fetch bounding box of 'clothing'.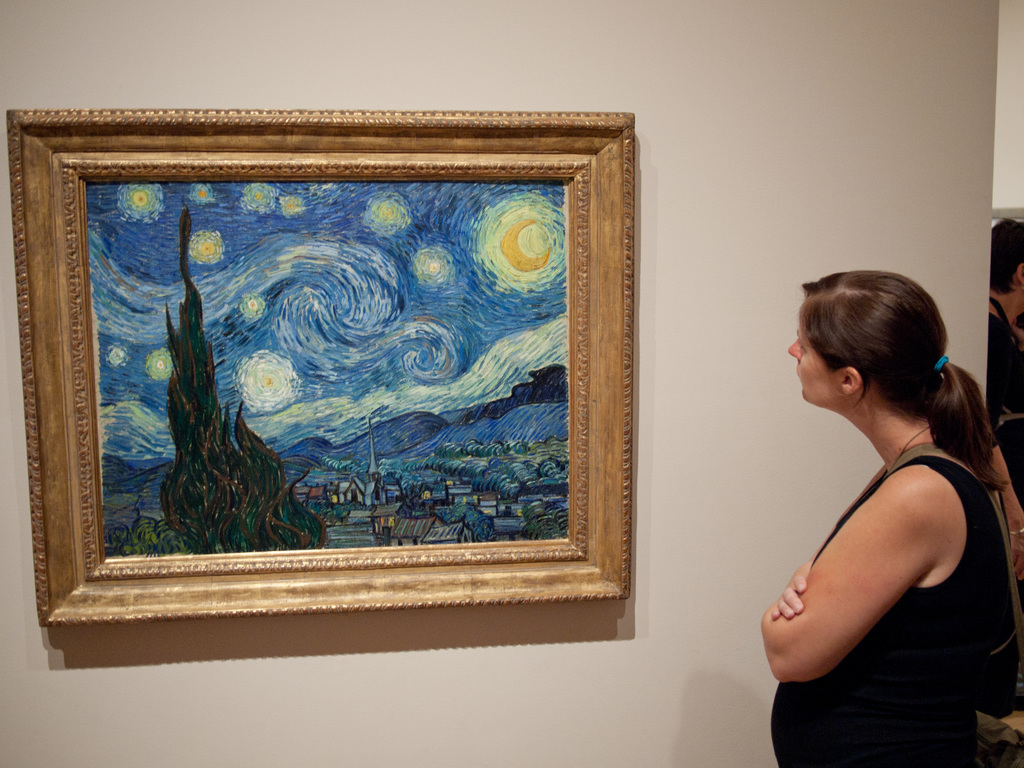
Bbox: 764 444 1018 767.
